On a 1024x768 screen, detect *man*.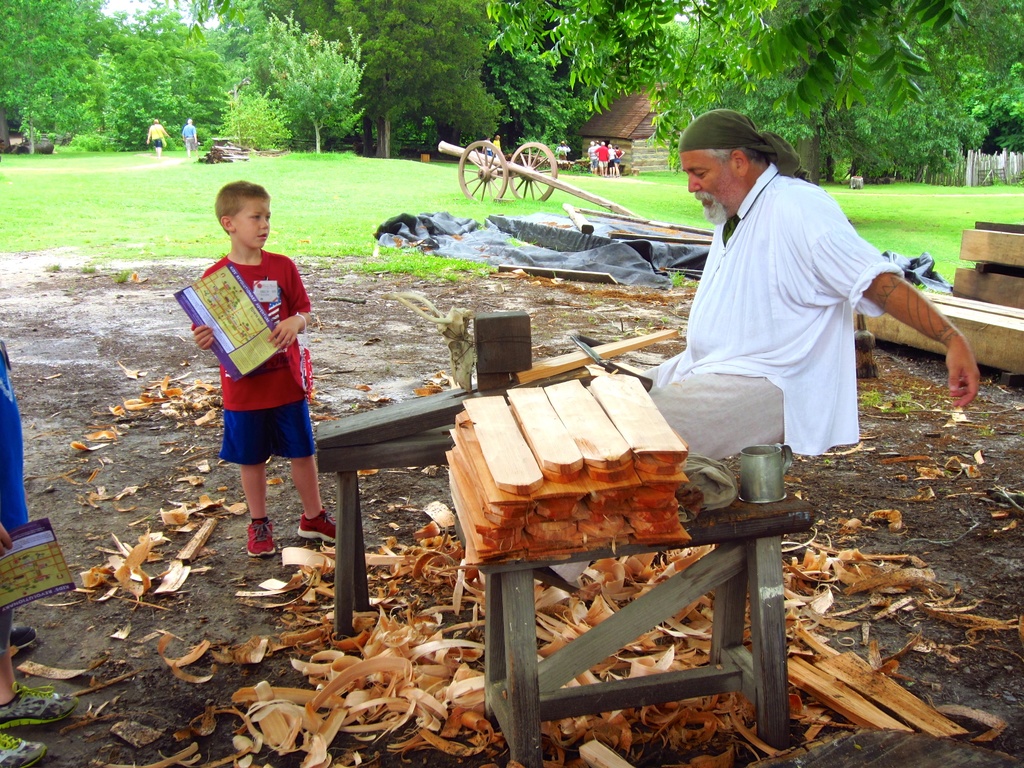
[x1=144, y1=118, x2=173, y2=156].
